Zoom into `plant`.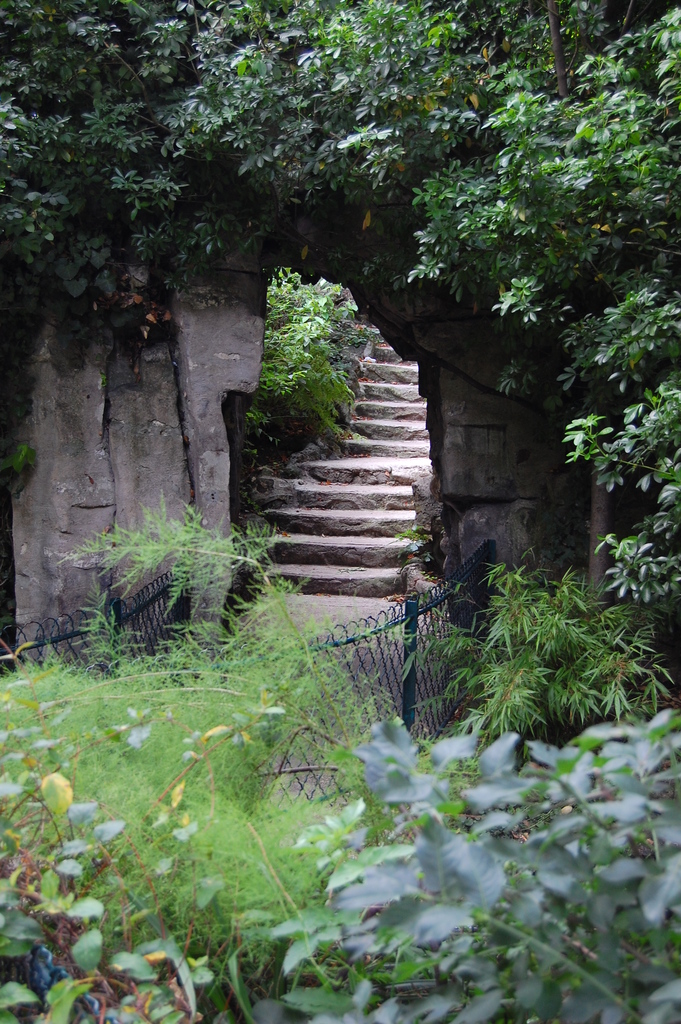
Zoom target: crop(0, 321, 45, 490).
